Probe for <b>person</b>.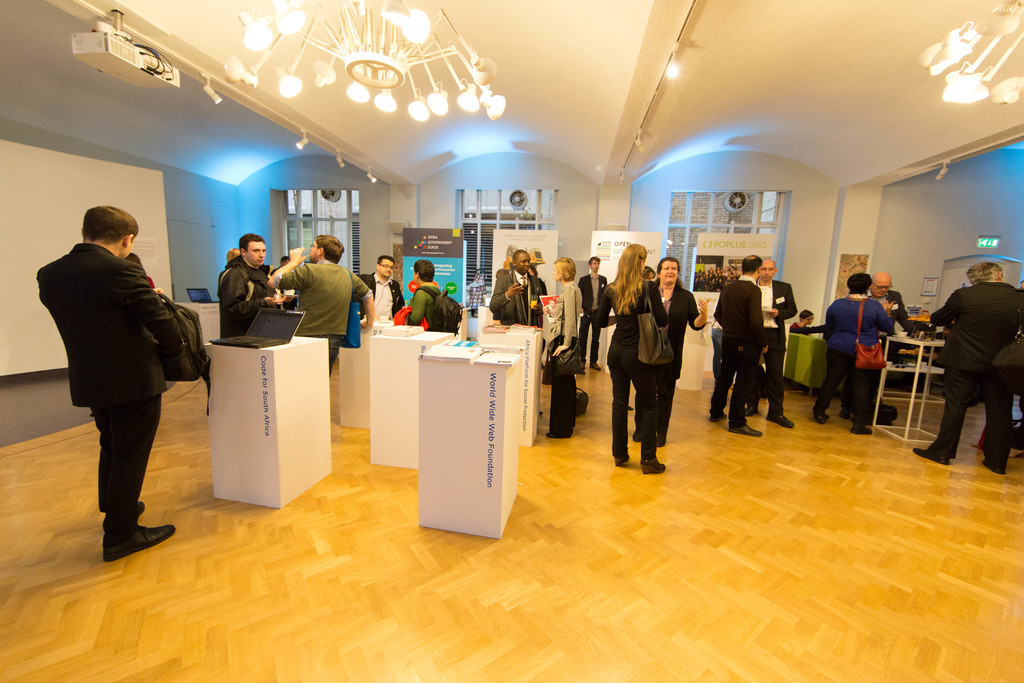
Probe result: (710, 255, 762, 438).
